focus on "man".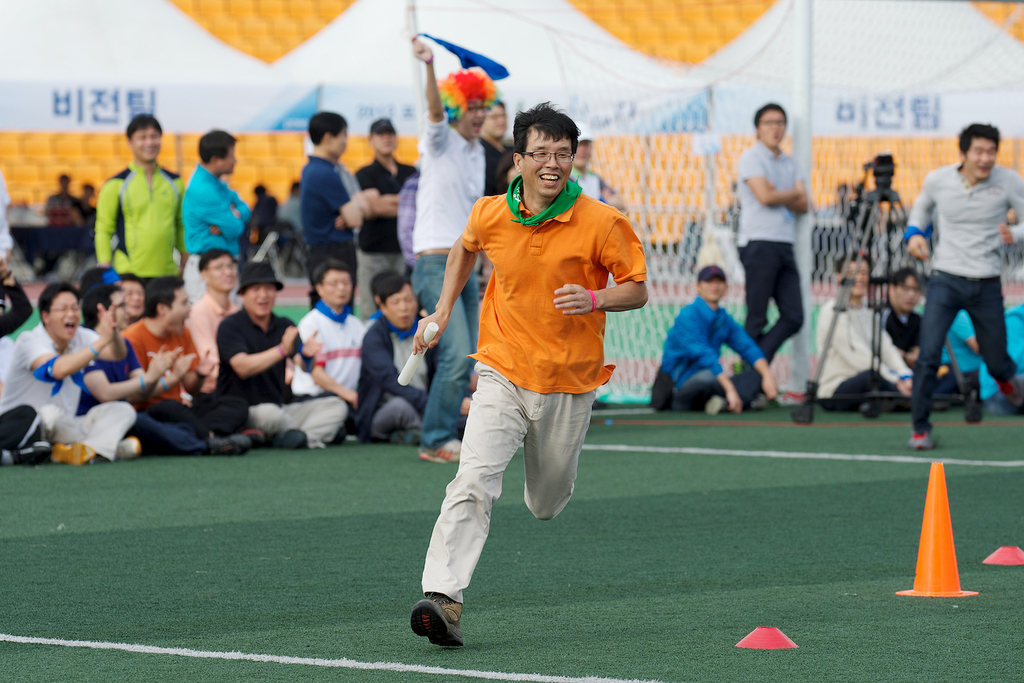
Focused at <region>72, 173, 90, 220</region>.
